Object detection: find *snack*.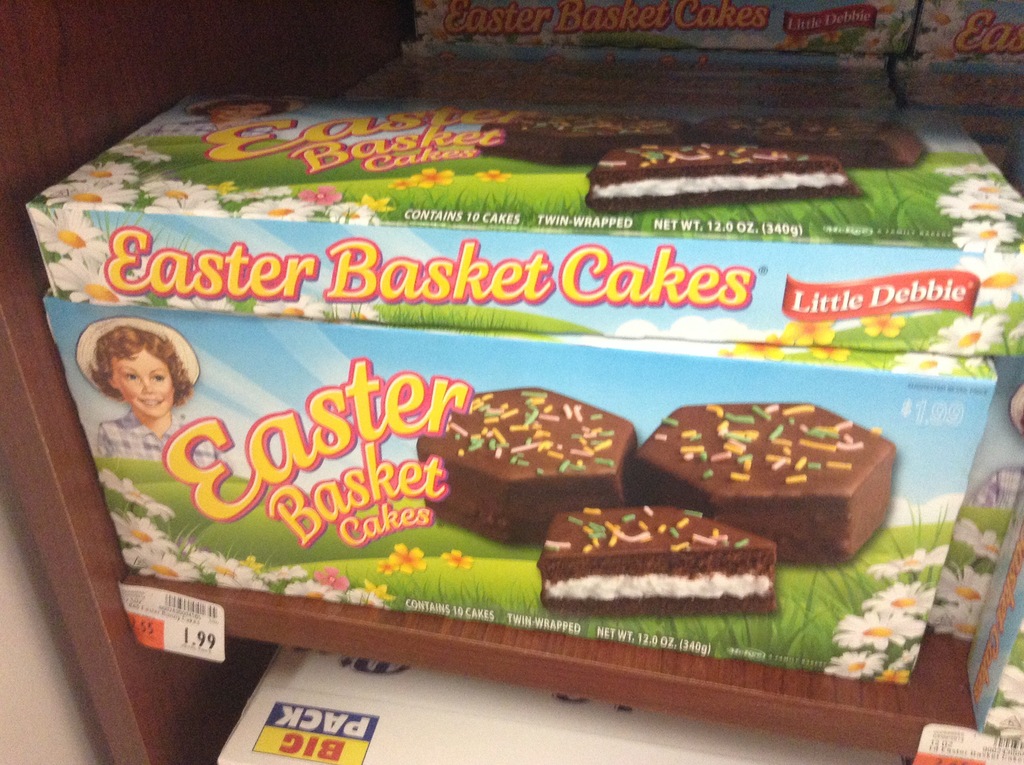
<bbox>0, 122, 996, 714</bbox>.
